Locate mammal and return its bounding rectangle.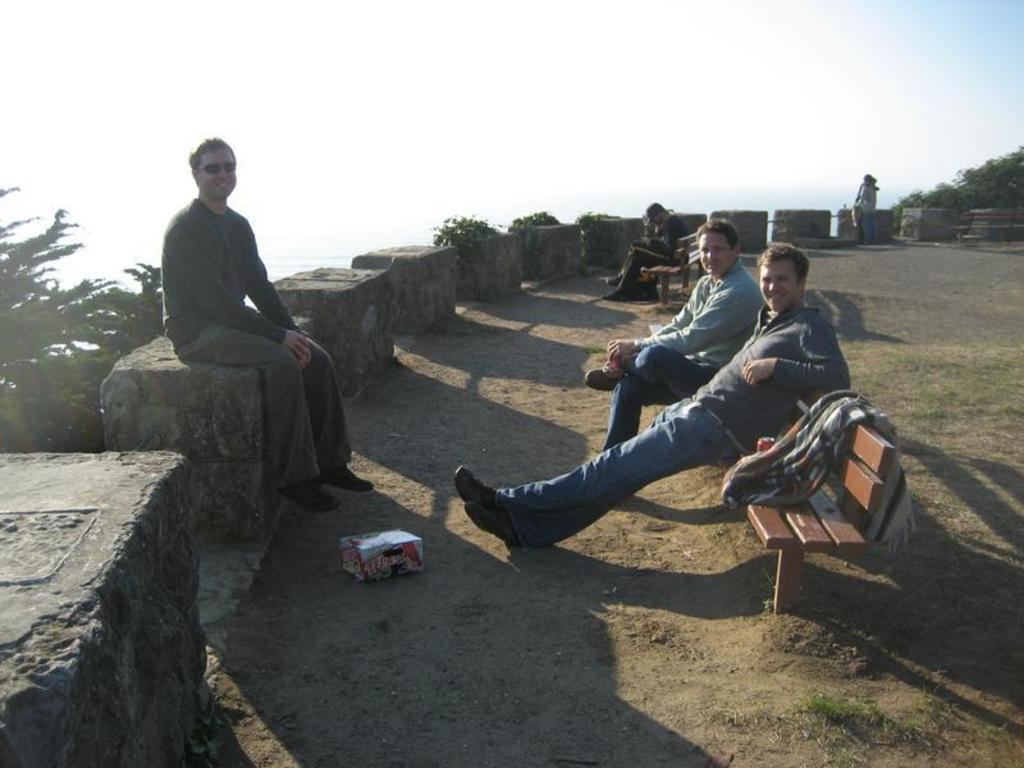
pyautogui.locateOnScreen(585, 216, 769, 460).
